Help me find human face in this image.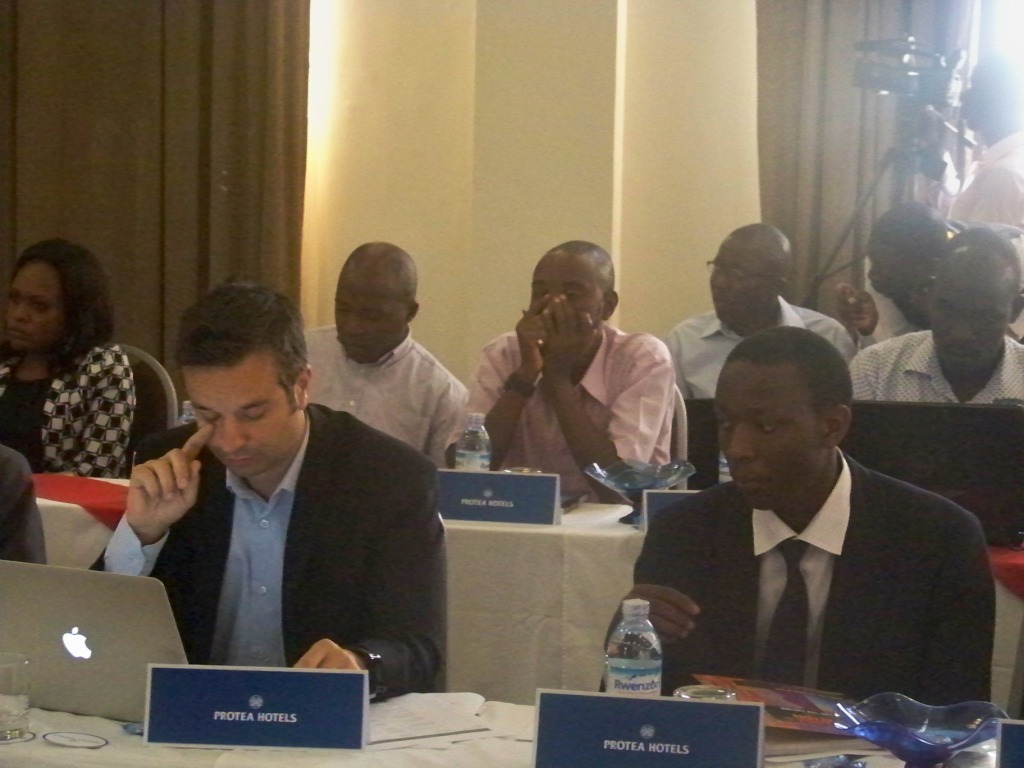
Found it: <box>716,362,821,508</box>.
